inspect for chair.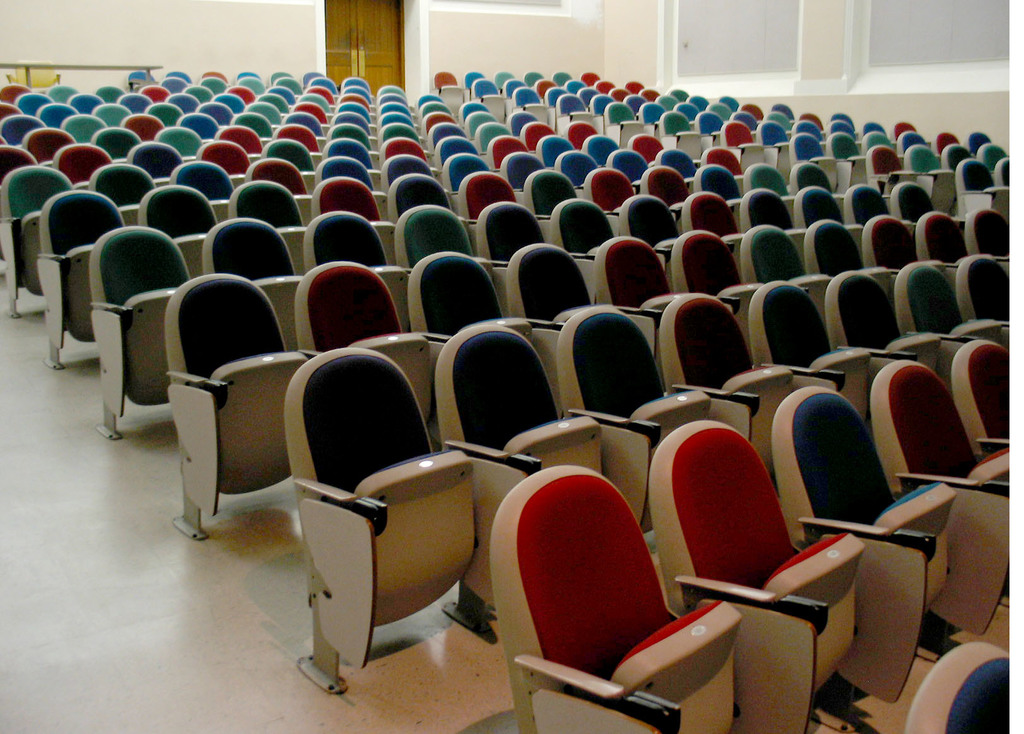
Inspection: [left=289, top=345, right=527, bottom=699].
